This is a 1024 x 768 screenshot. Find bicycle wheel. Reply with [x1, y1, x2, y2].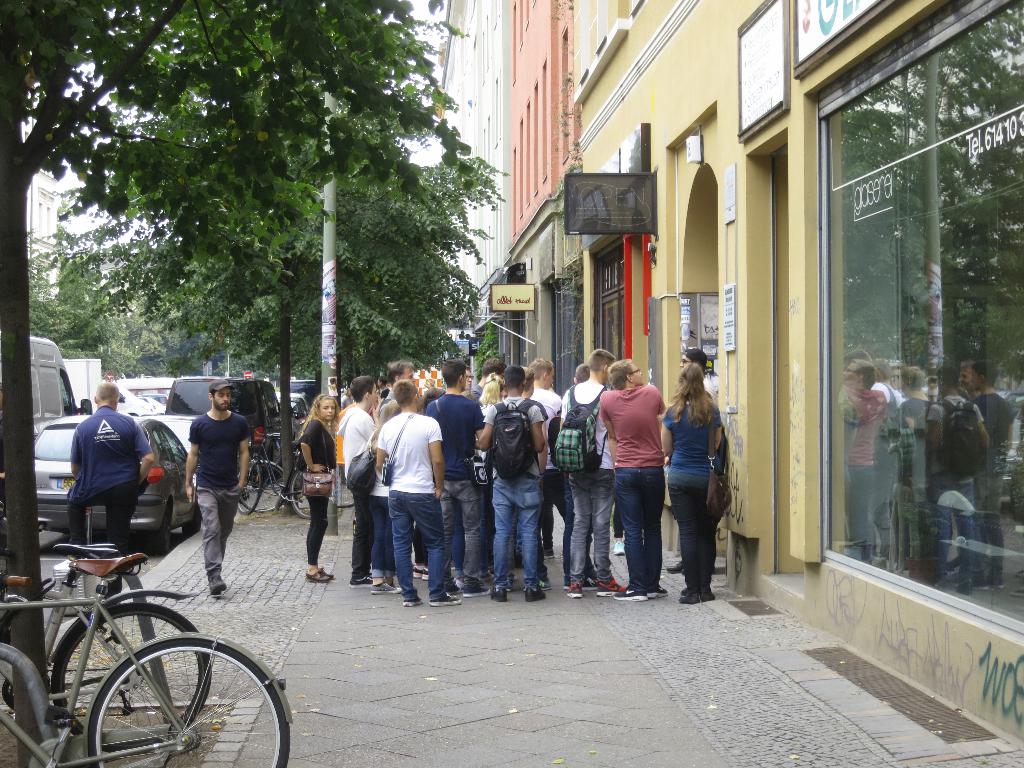
[236, 461, 260, 517].
